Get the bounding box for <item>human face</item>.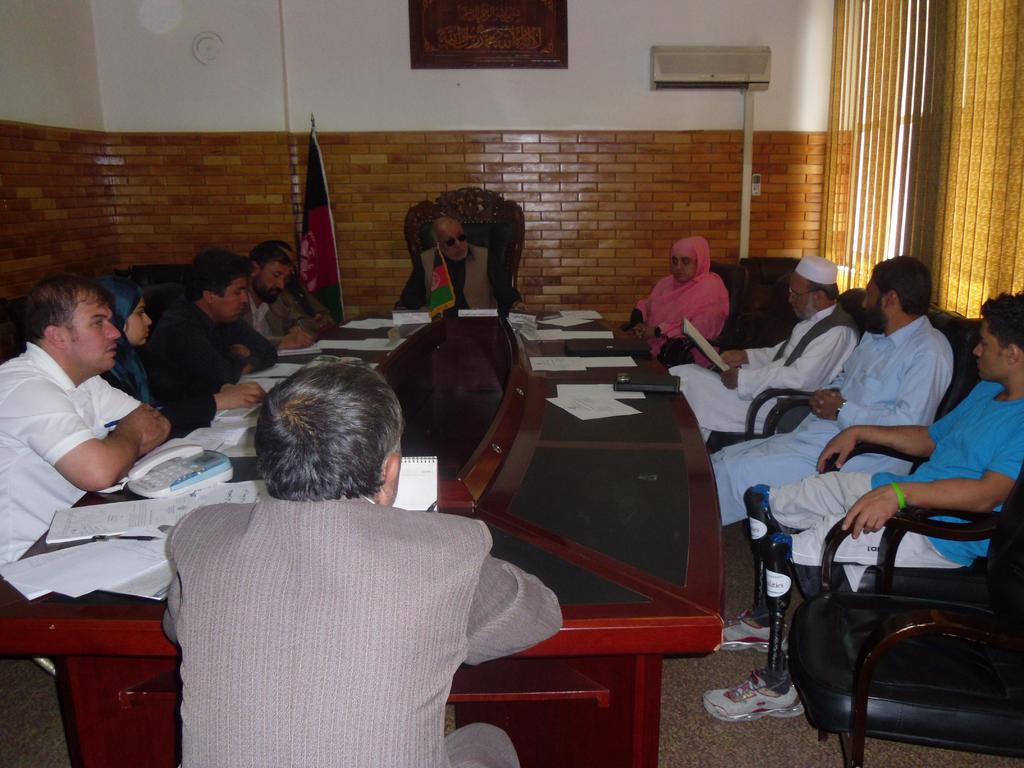
440,220,469,262.
